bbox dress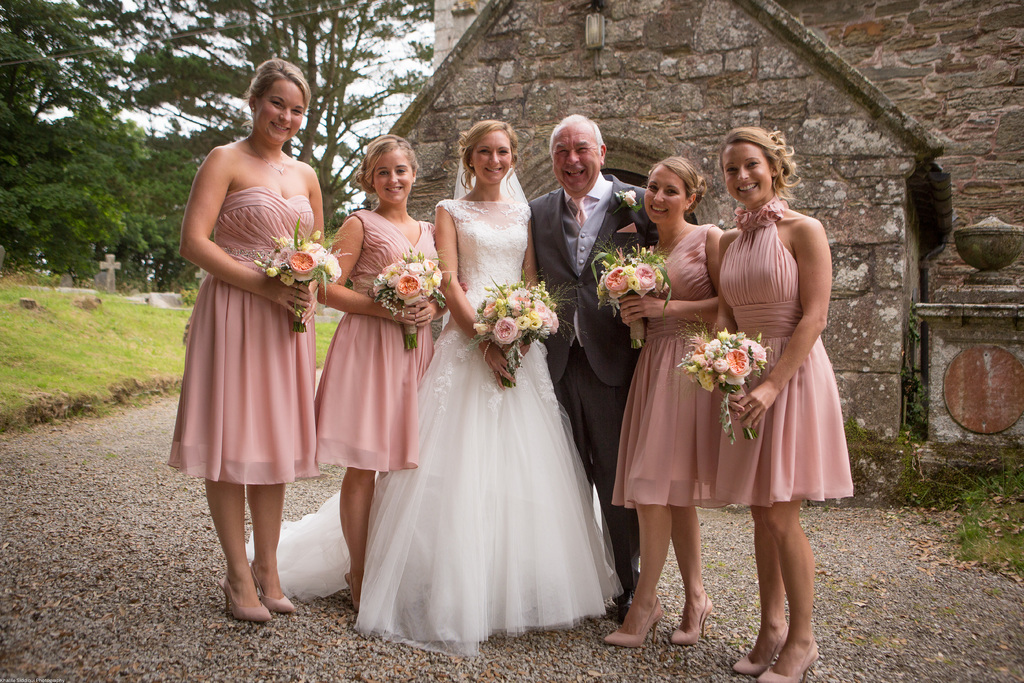
BBox(312, 207, 435, 476)
